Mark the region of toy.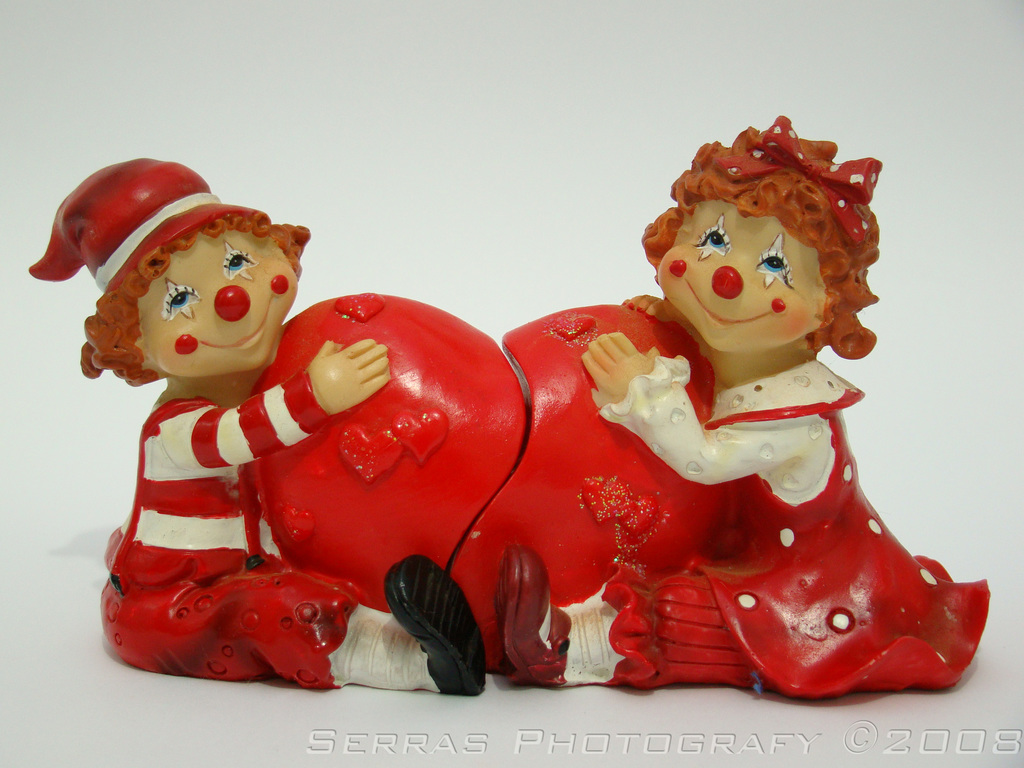
Region: {"left": 447, "top": 114, "right": 992, "bottom": 709}.
